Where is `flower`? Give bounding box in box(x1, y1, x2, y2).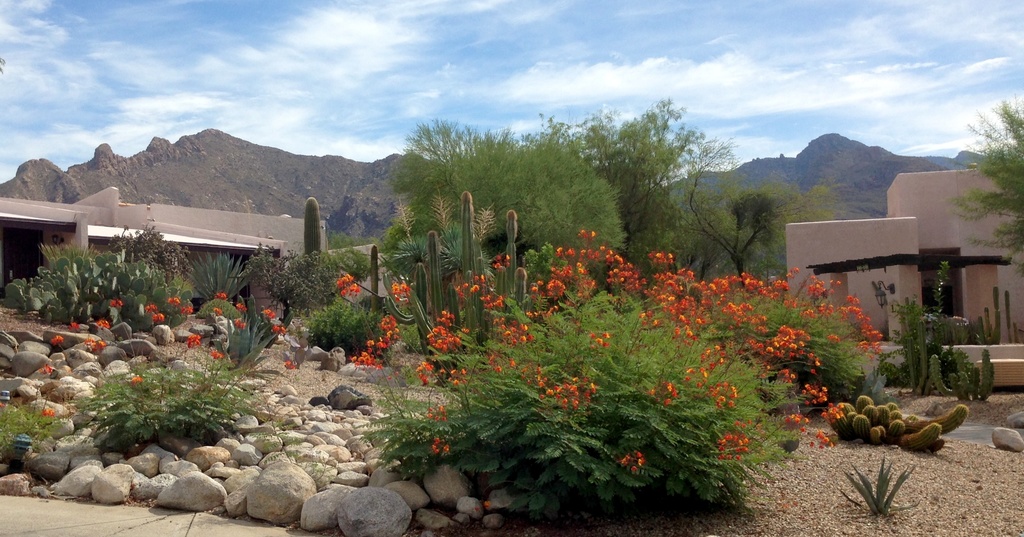
box(235, 317, 243, 328).
